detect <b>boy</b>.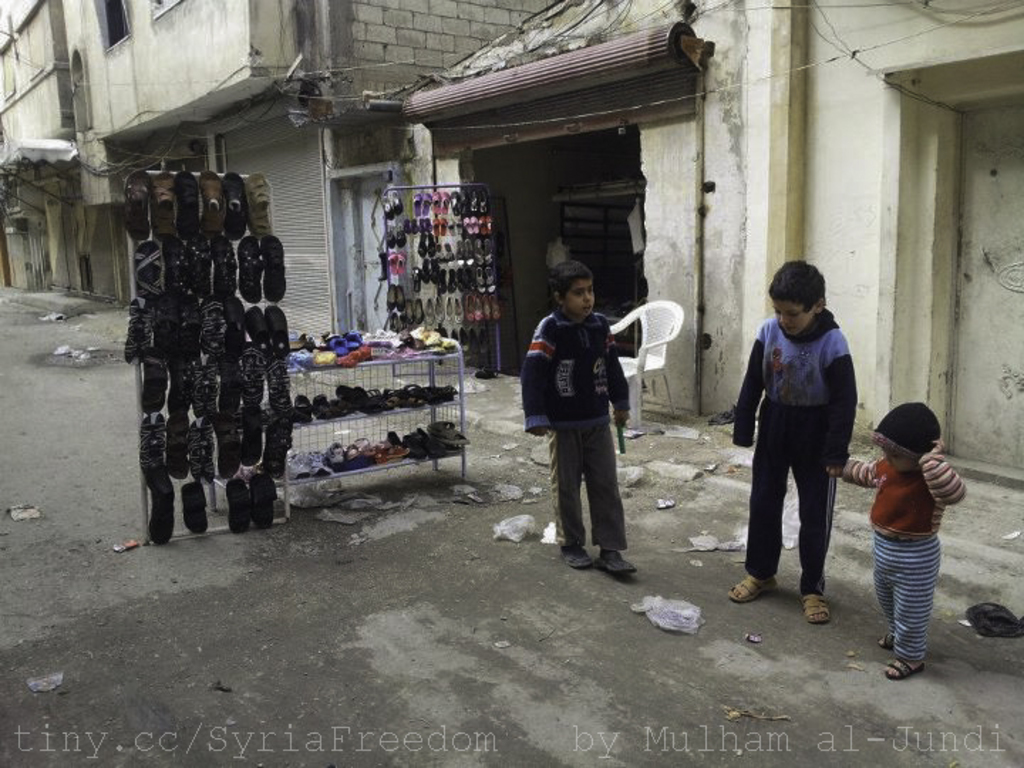
Detected at rect(734, 257, 856, 627).
